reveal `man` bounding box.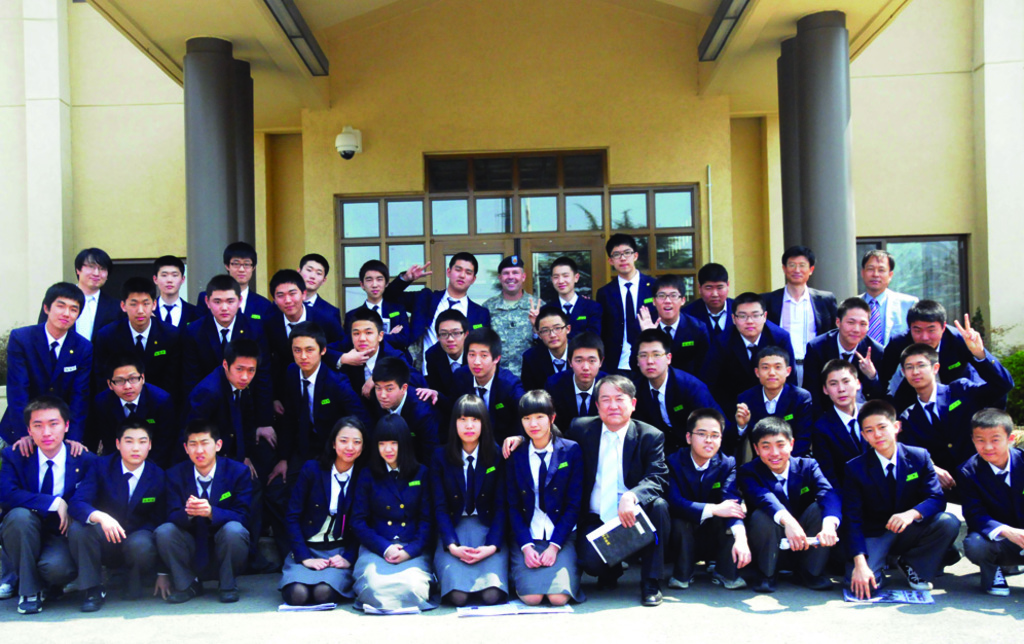
Revealed: region(570, 375, 669, 607).
